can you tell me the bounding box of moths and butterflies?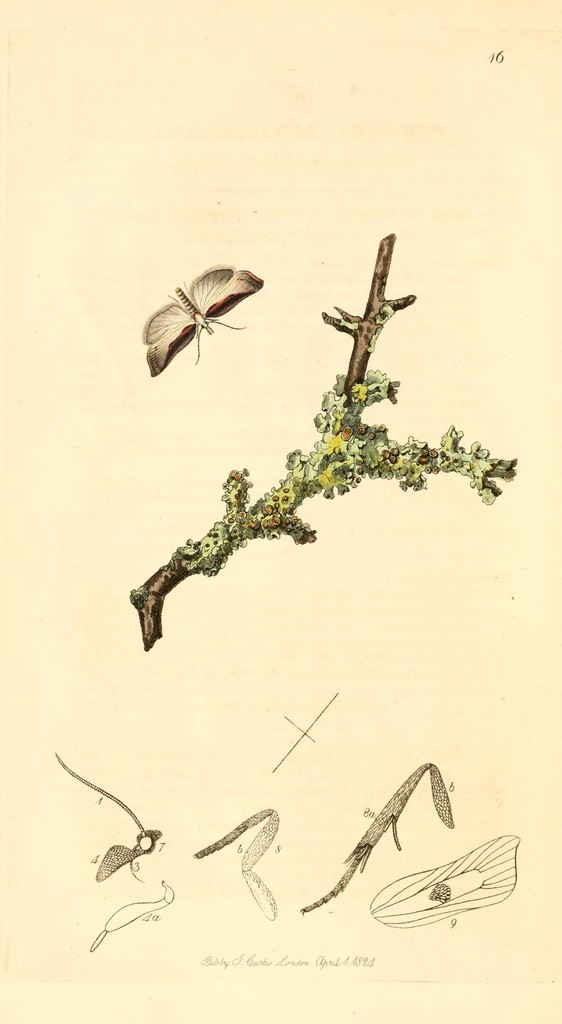
box=[140, 262, 265, 379].
